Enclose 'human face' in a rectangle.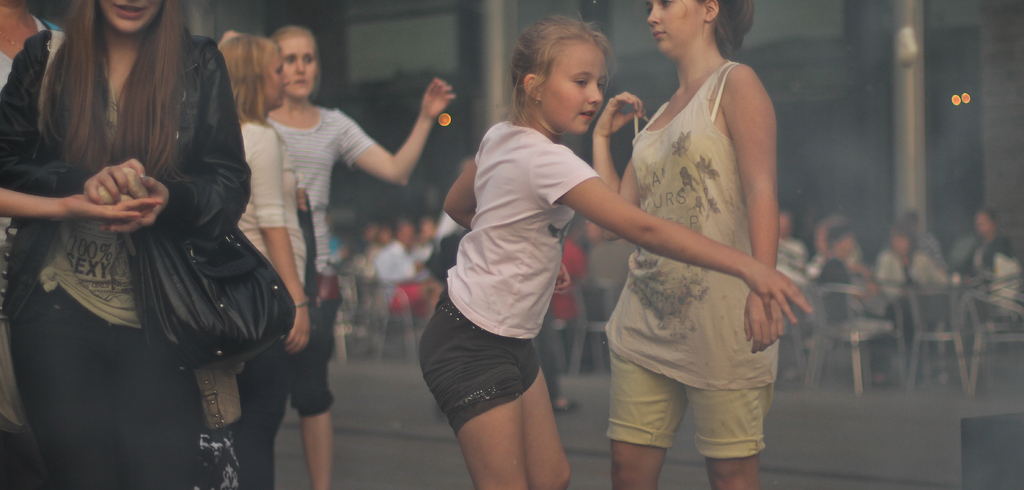
bbox(651, 0, 703, 58).
